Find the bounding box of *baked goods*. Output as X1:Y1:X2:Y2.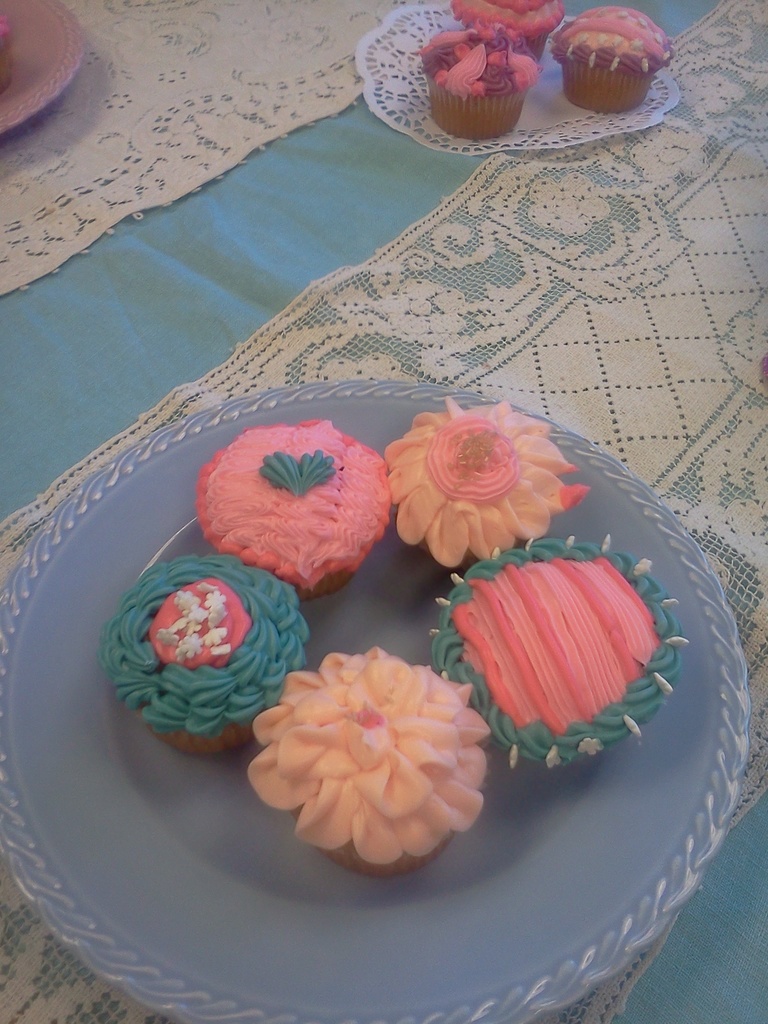
240:644:493:881.
